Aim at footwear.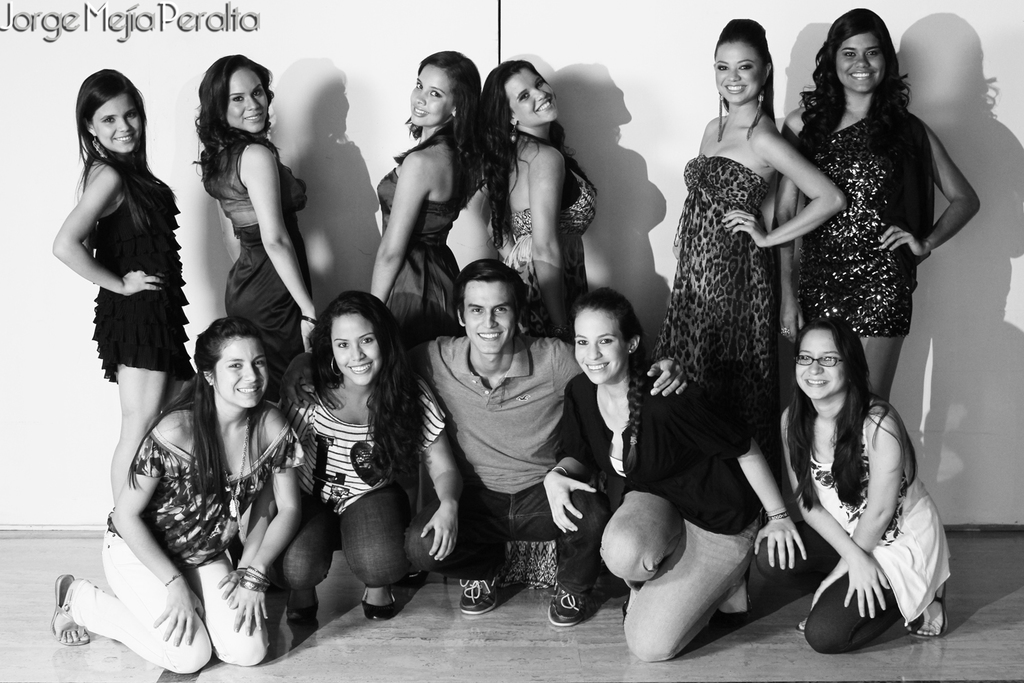
Aimed at (281,582,321,626).
